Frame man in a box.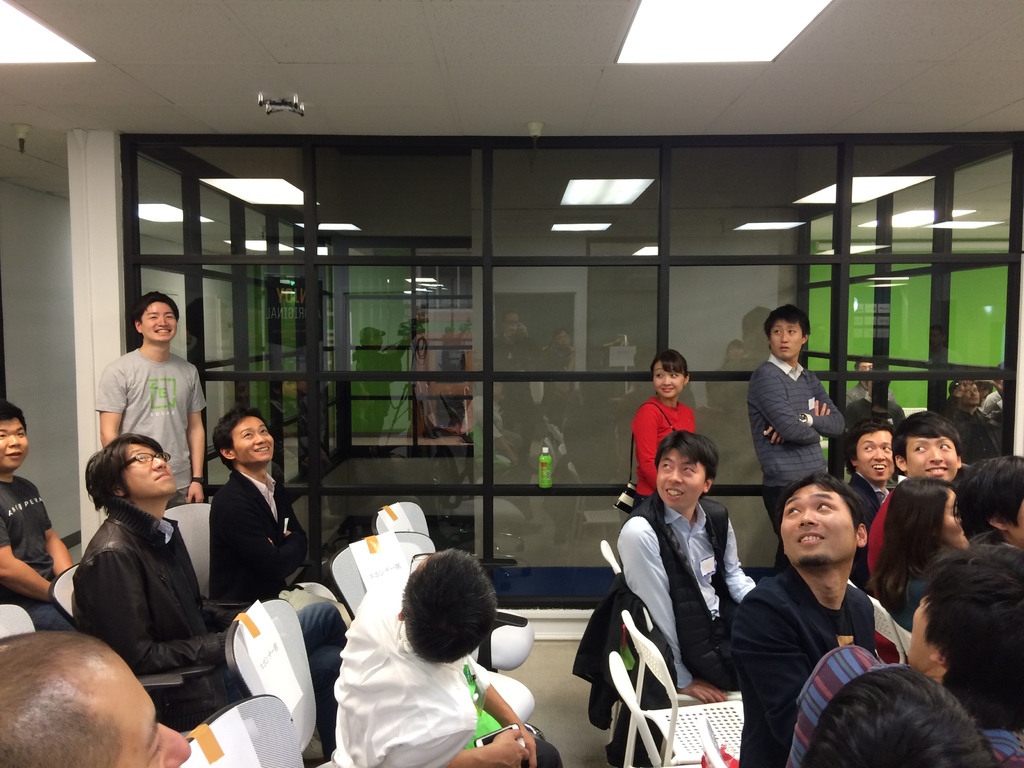
x1=75 y1=428 x2=349 y2=753.
